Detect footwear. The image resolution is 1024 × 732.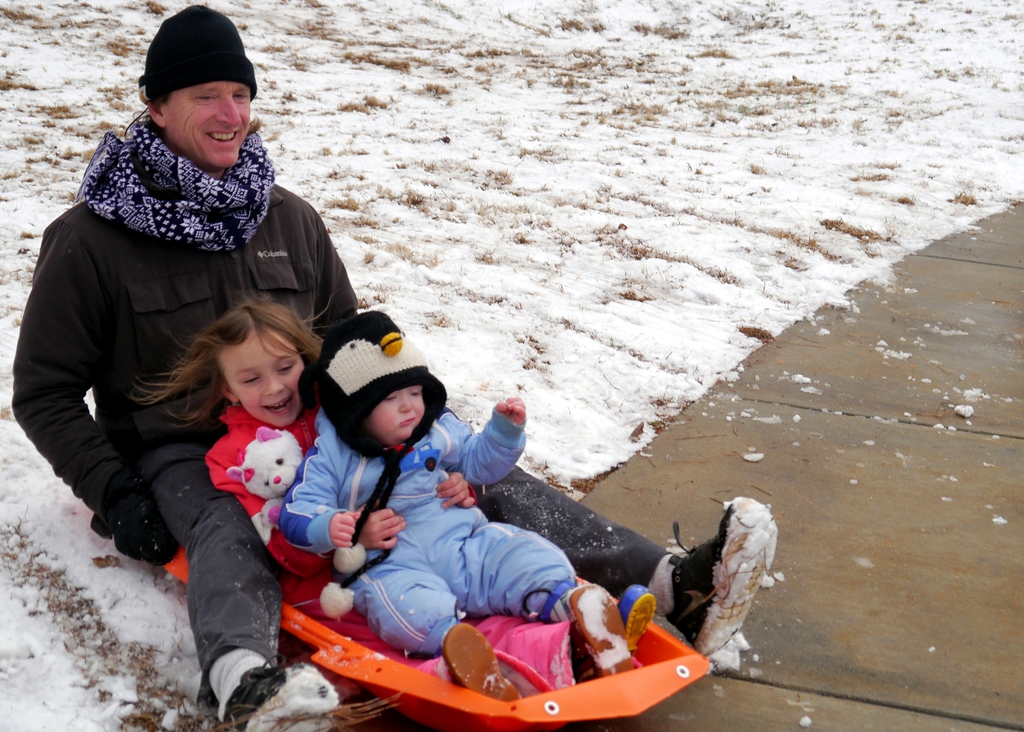
[x1=661, y1=489, x2=783, y2=662].
